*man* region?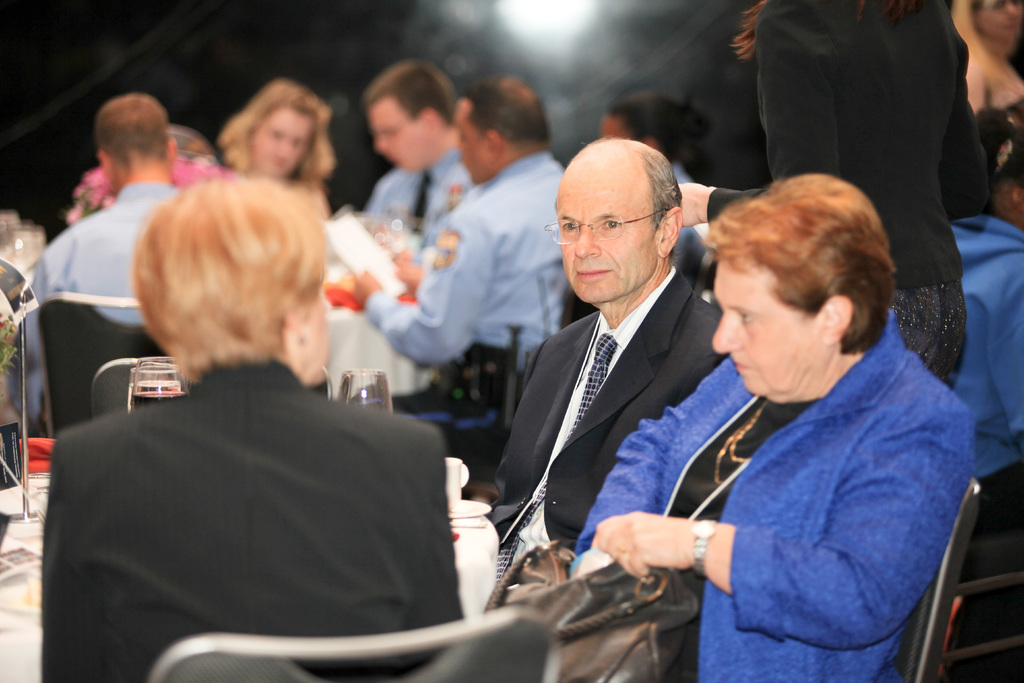
356, 52, 471, 231
